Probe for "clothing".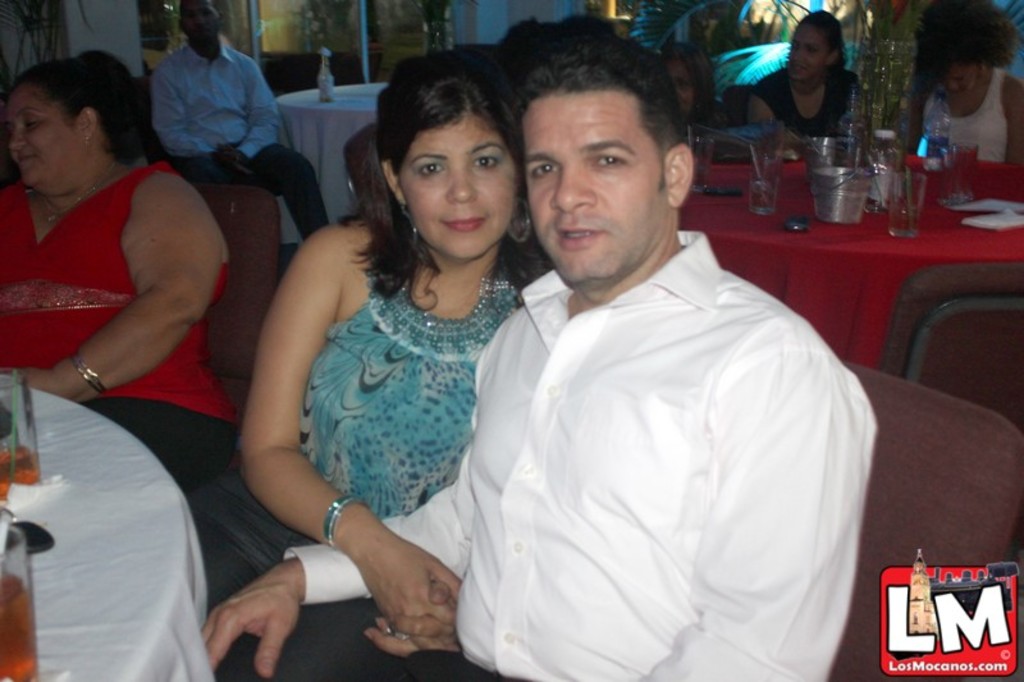
Probe result: (x1=151, y1=35, x2=337, y2=238).
